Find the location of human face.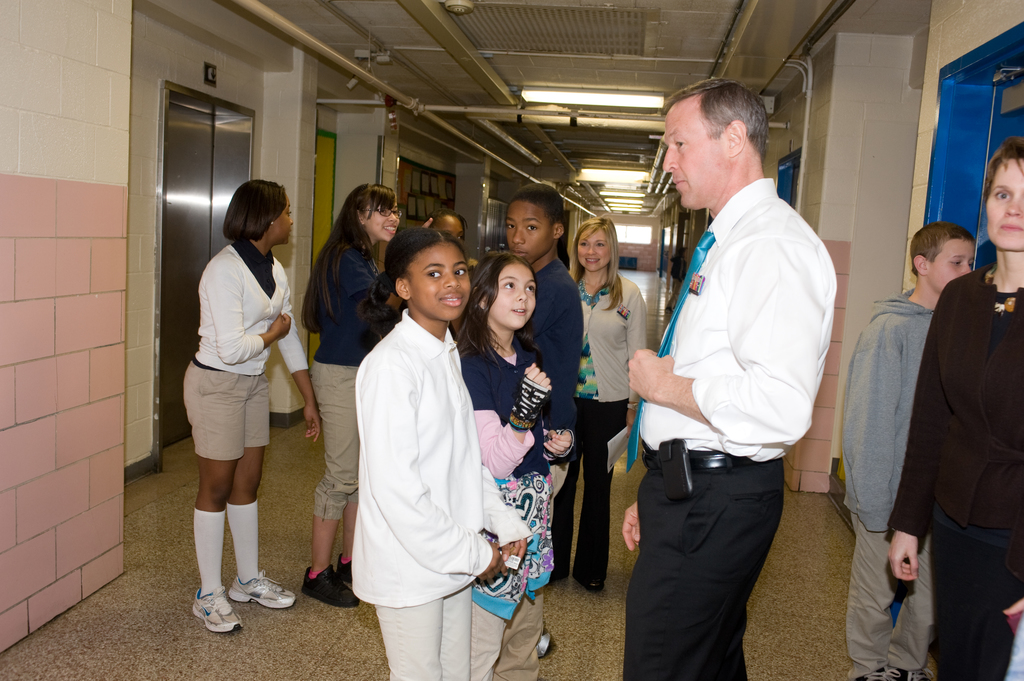
Location: detection(988, 156, 1023, 251).
